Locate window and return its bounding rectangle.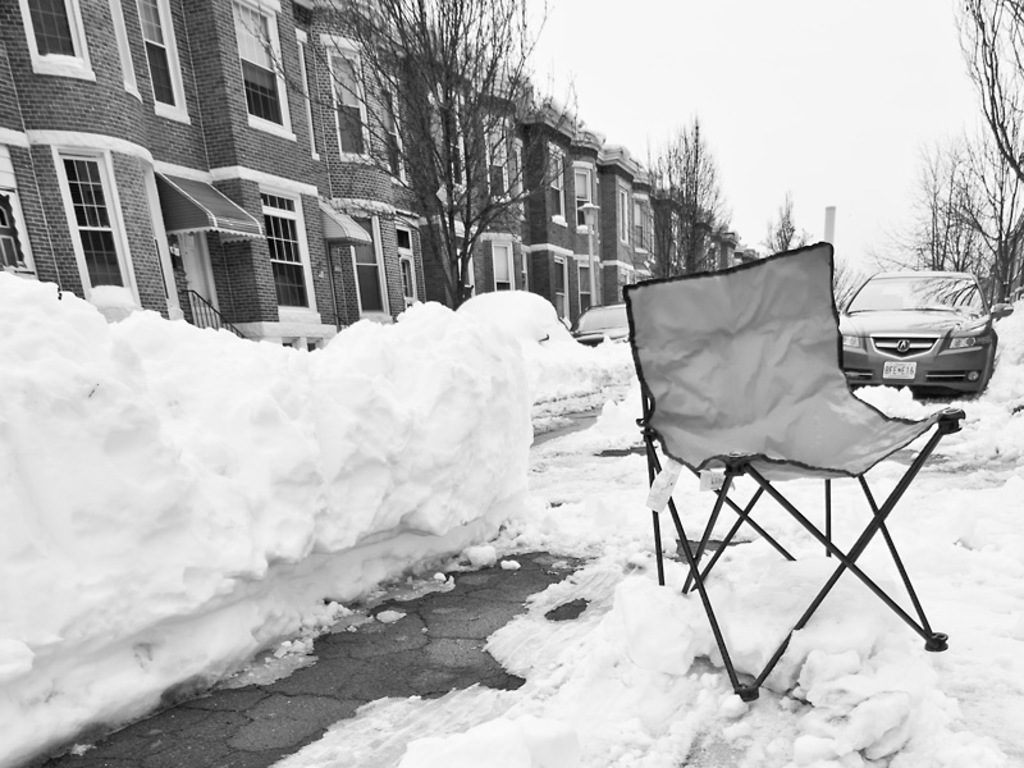
[257, 182, 323, 324].
